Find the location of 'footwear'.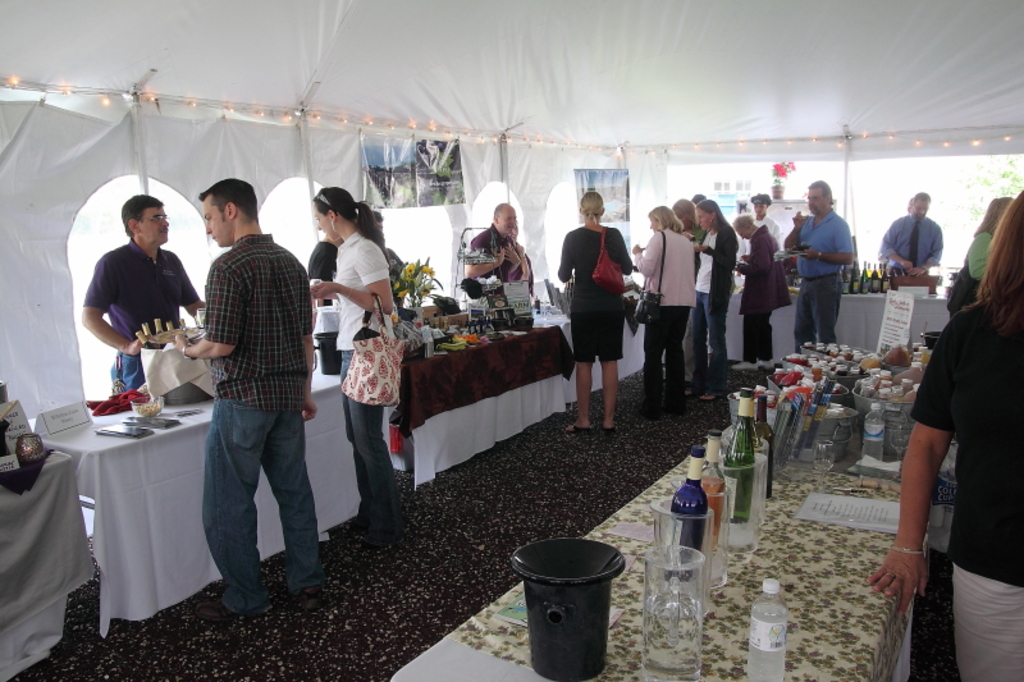
Location: 559 426 588 429.
